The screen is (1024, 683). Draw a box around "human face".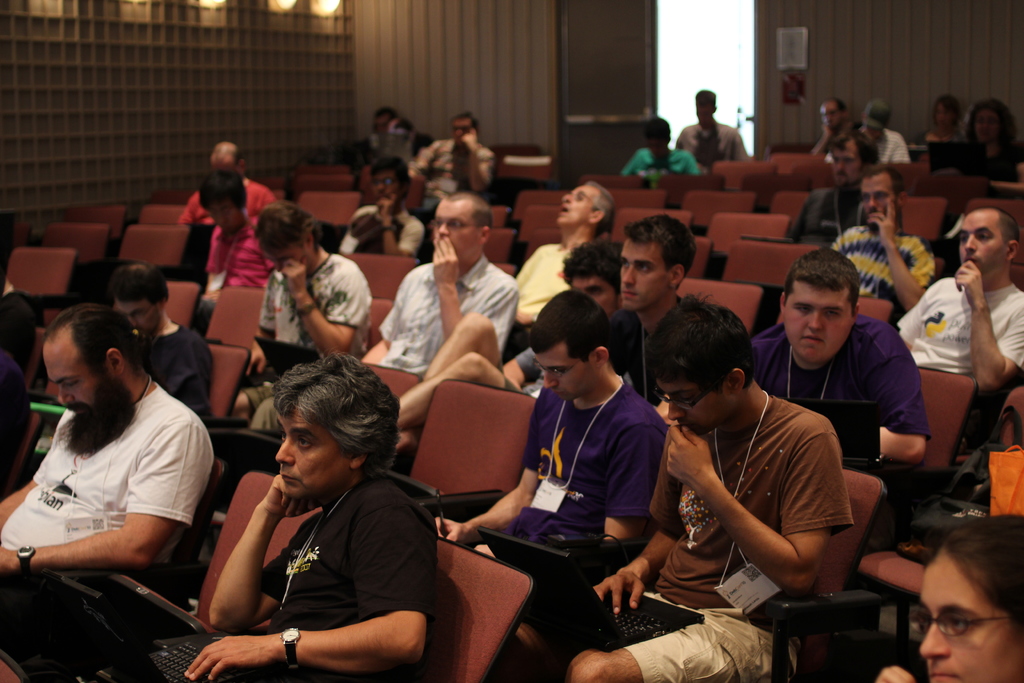
region(858, 175, 892, 216).
